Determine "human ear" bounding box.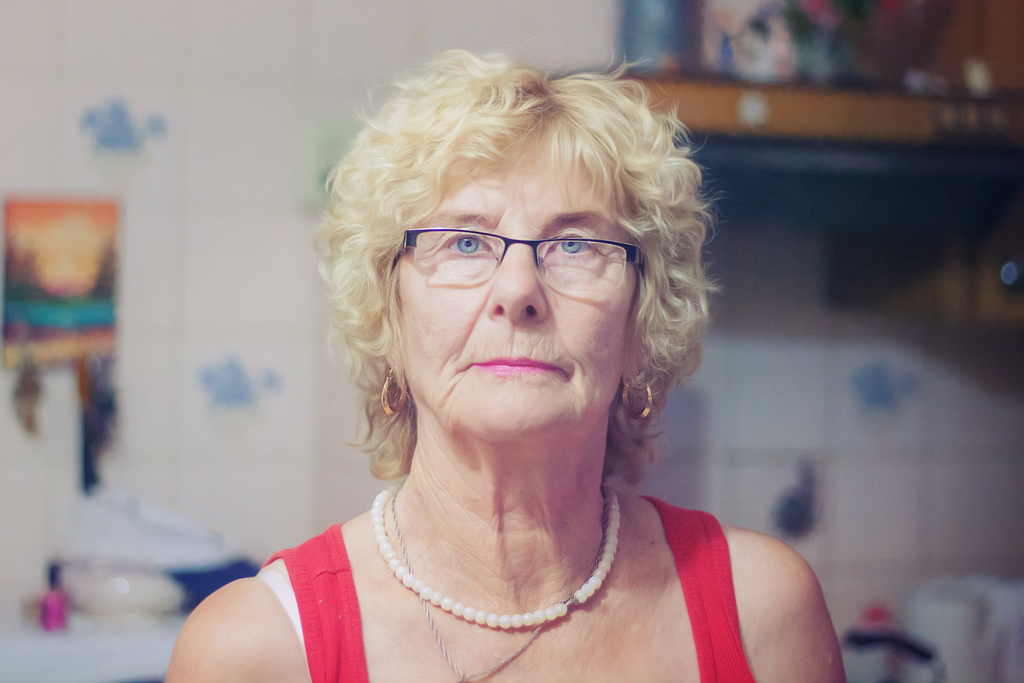
Determined: <bbox>614, 332, 649, 384</bbox>.
